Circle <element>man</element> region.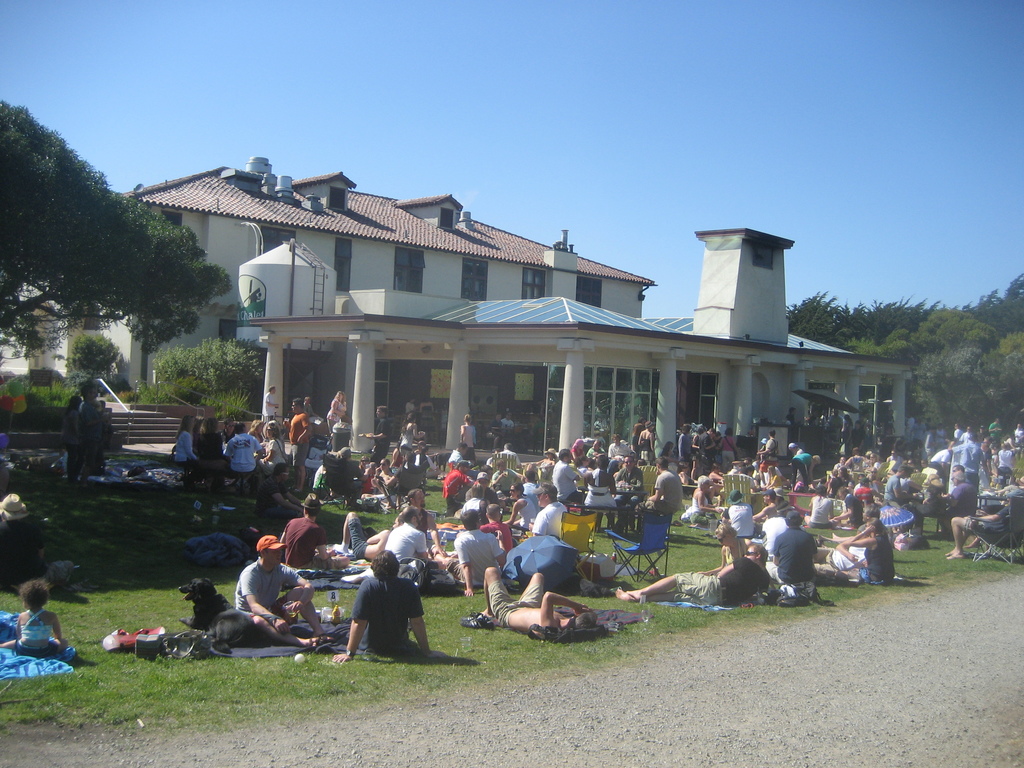
Region: (608,435,636,462).
